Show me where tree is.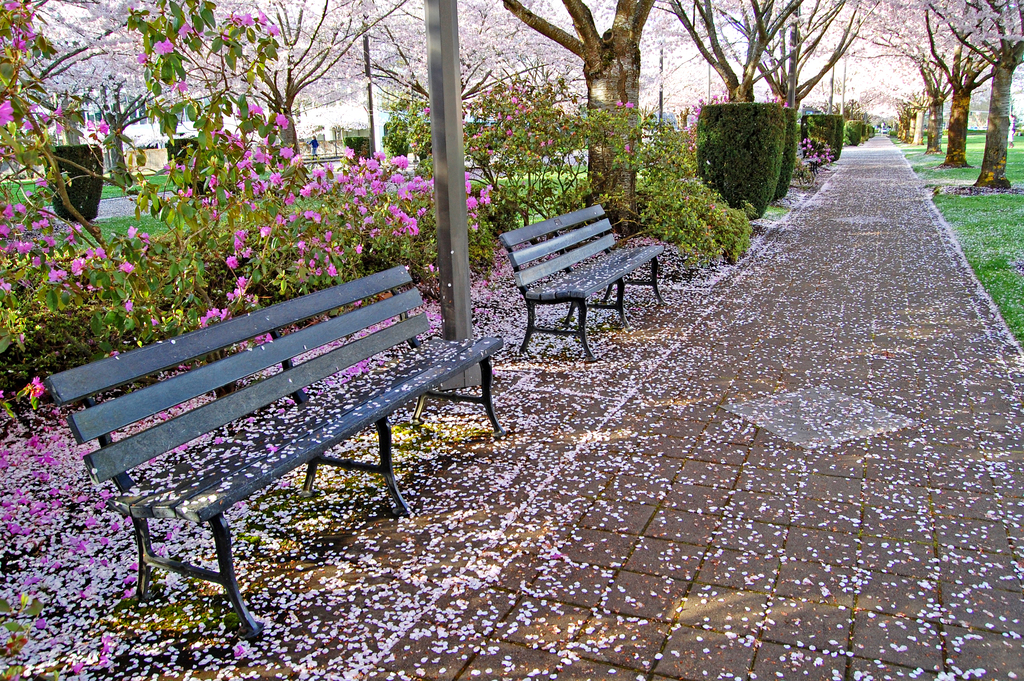
tree is at 494/0/668/222.
